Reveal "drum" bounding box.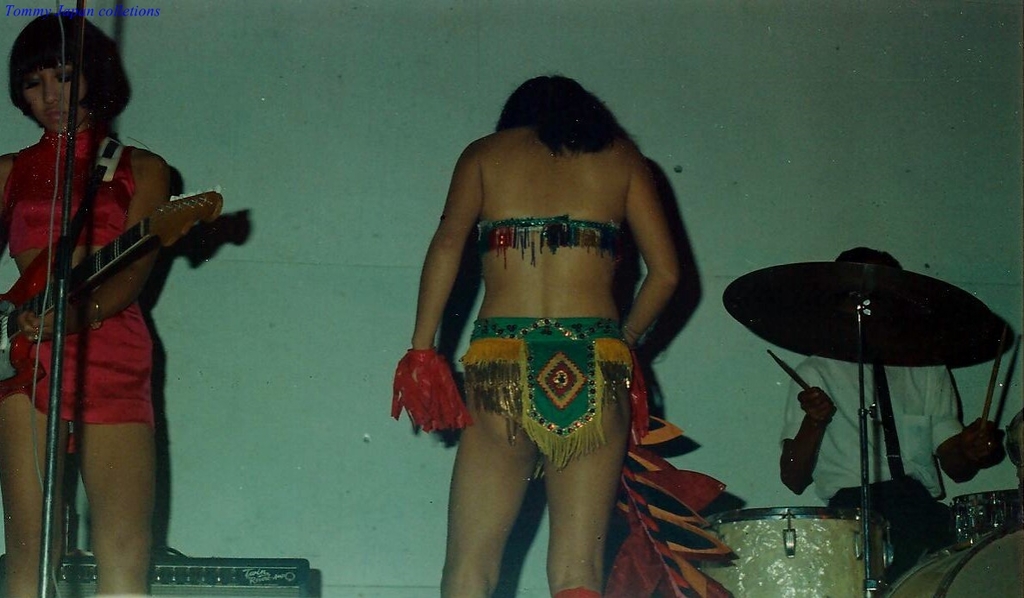
Revealed: 887, 513, 1023, 597.
